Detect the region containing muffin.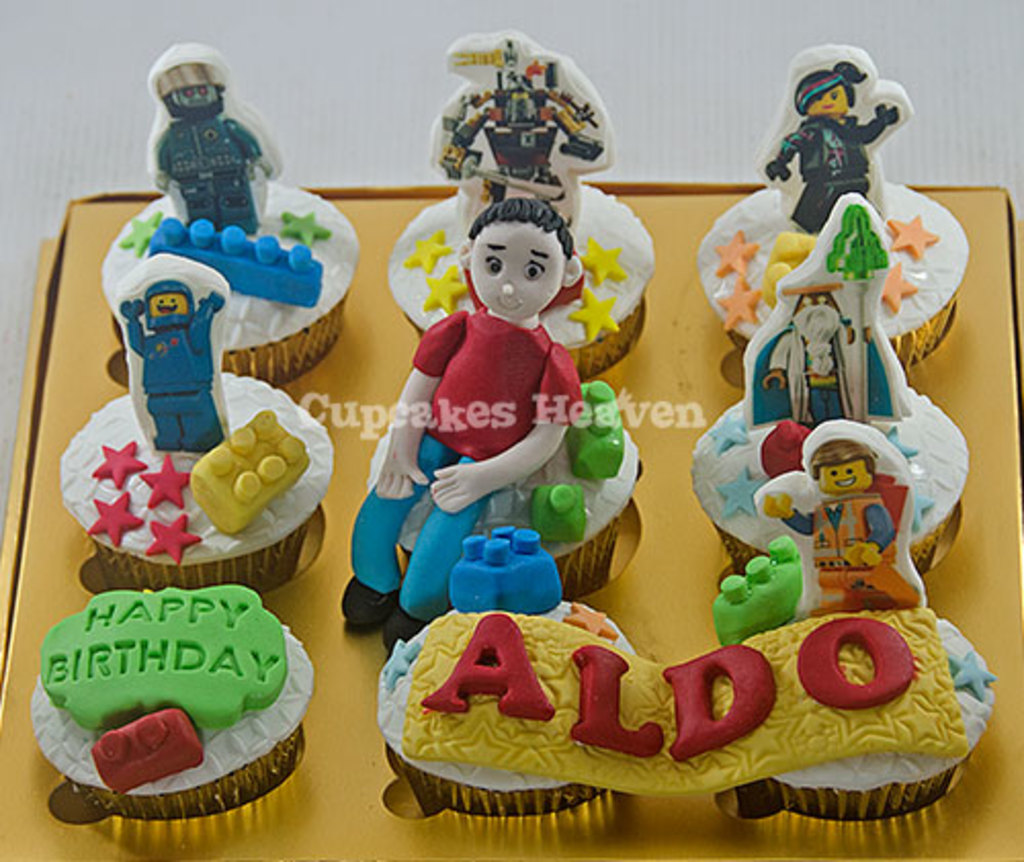
detection(51, 248, 336, 596).
